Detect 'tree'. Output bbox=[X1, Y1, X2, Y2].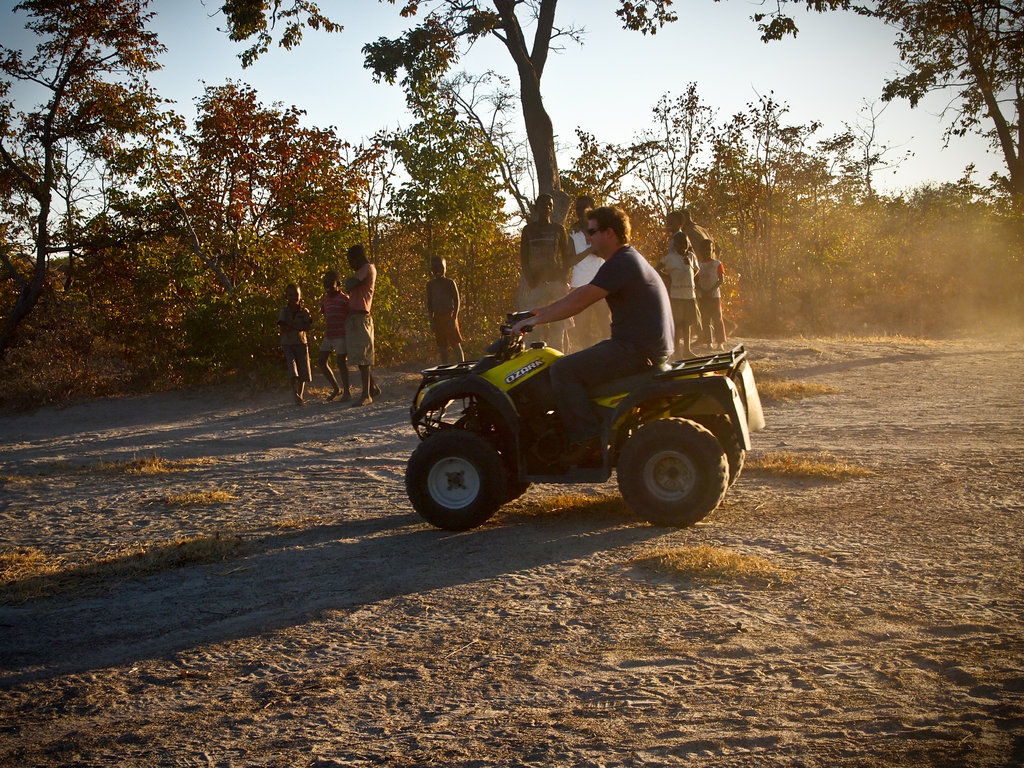
bbox=[371, 23, 509, 234].
